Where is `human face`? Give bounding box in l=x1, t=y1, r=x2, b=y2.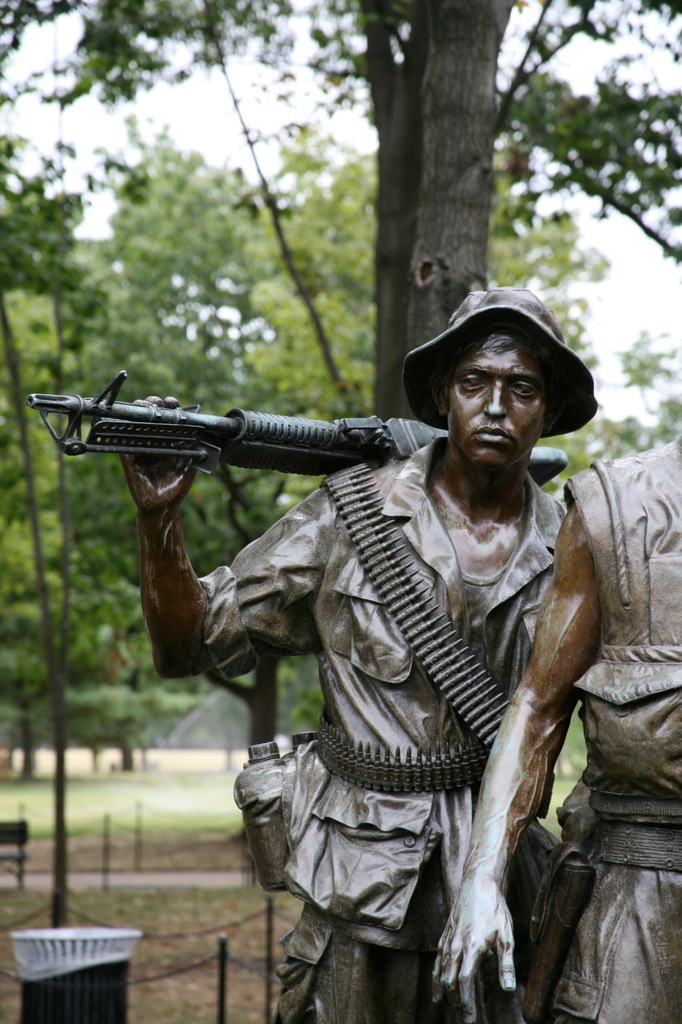
l=450, t=339, r=548, b=468.
